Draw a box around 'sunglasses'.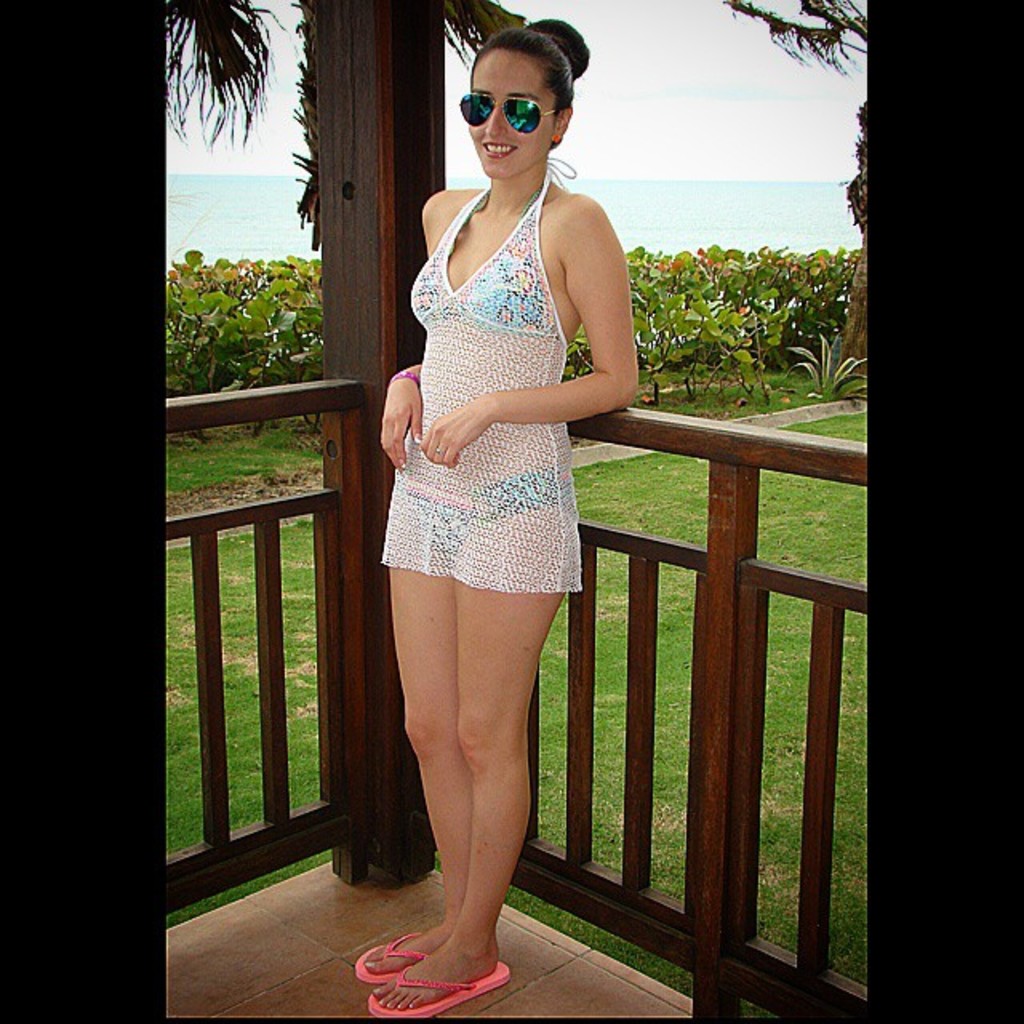
450, 80, 566, 139.
